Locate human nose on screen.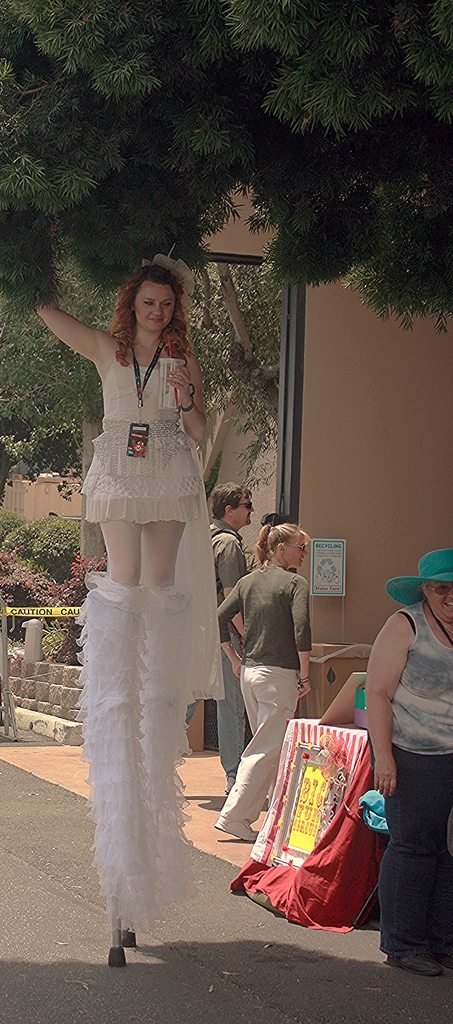
On screen at (x1=299, y1=548, x2=303, y2=557).
